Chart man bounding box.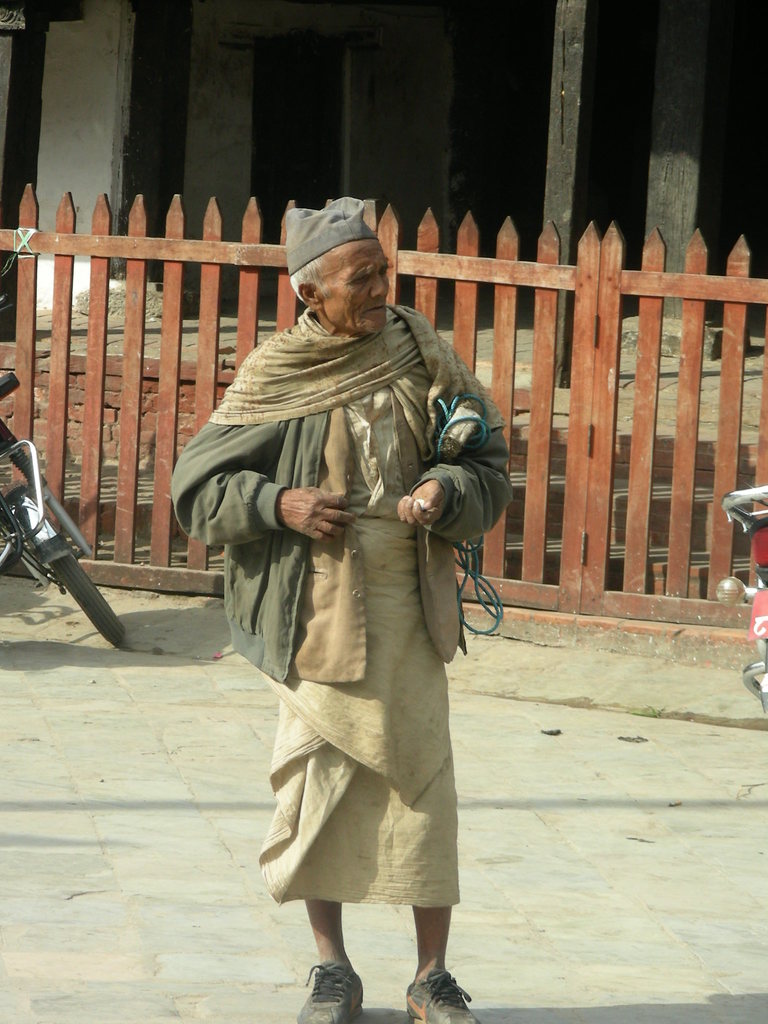
Charted: rect(185, 184, 515, 1002).
